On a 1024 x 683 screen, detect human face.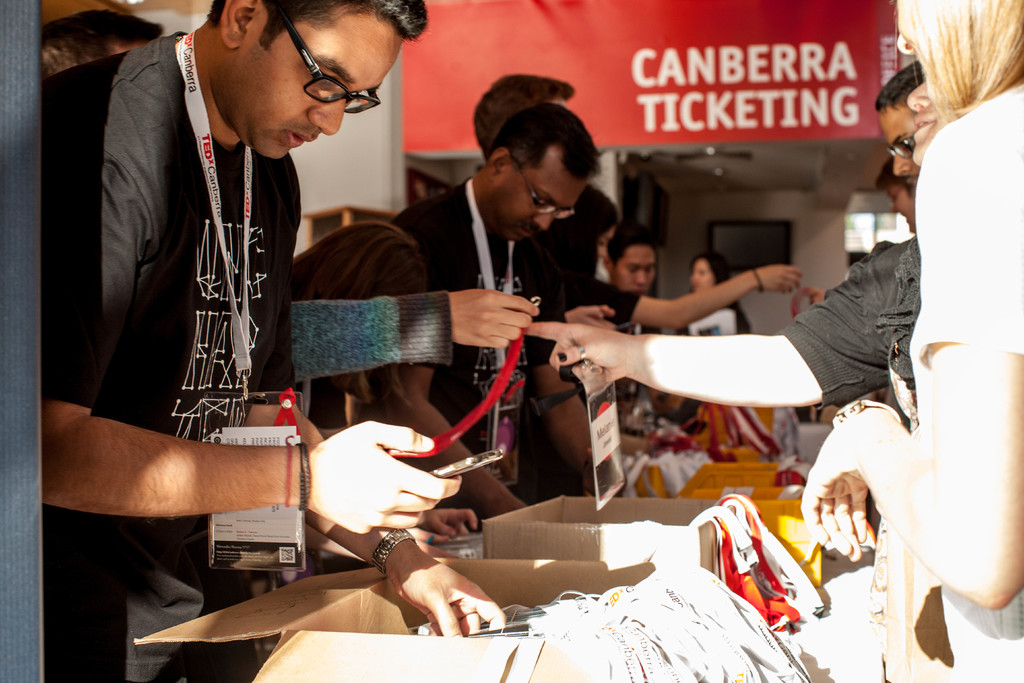
(x1=256, y1=16, x2=401, y2=152).
